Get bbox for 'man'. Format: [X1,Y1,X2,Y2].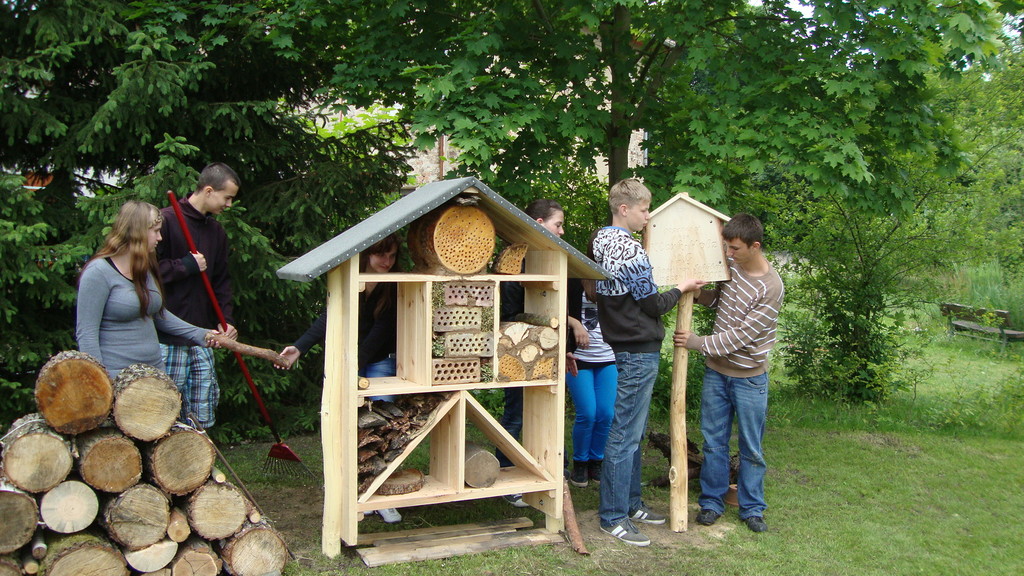
[153,159,242,440].
